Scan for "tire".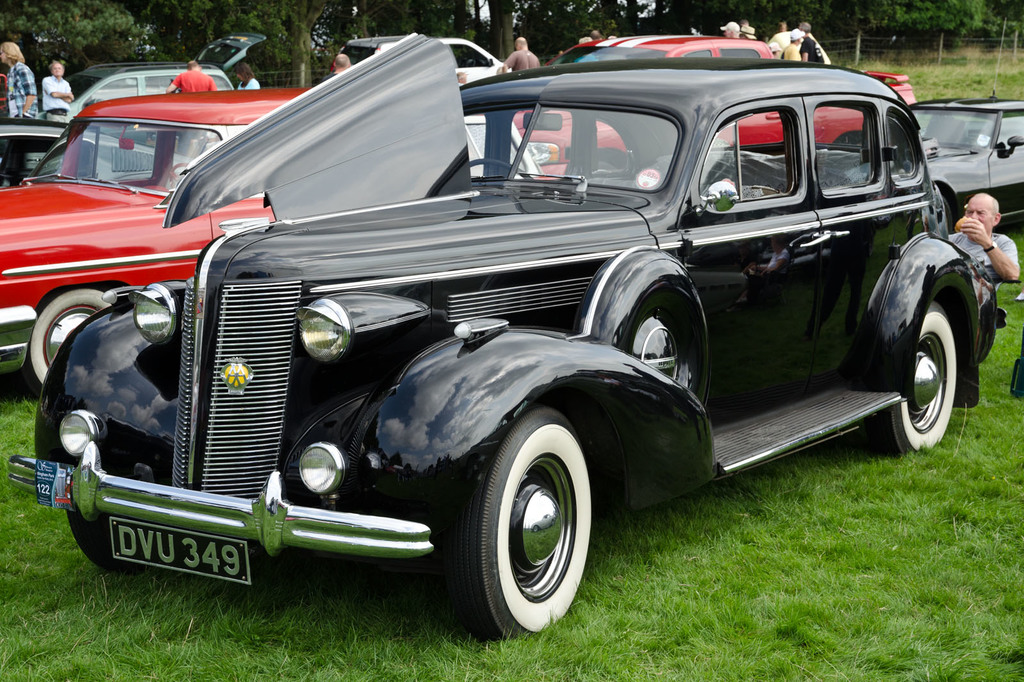
Scan result: Rect(940, 198, 956, 237).
